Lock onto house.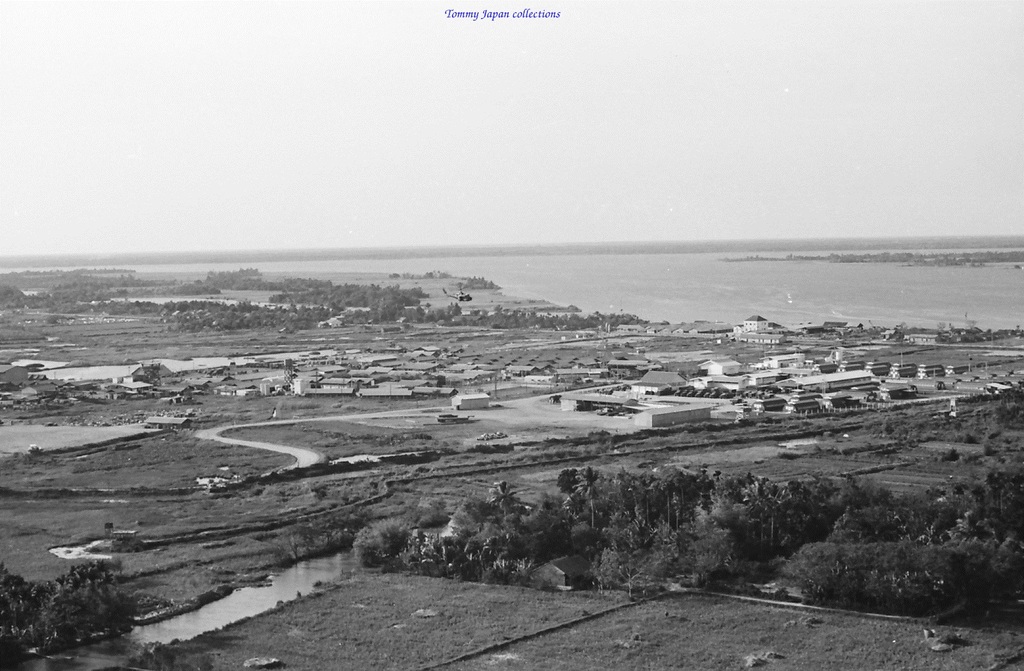
Locked: (x1=716, y1=314, x2=728, y2=331).
